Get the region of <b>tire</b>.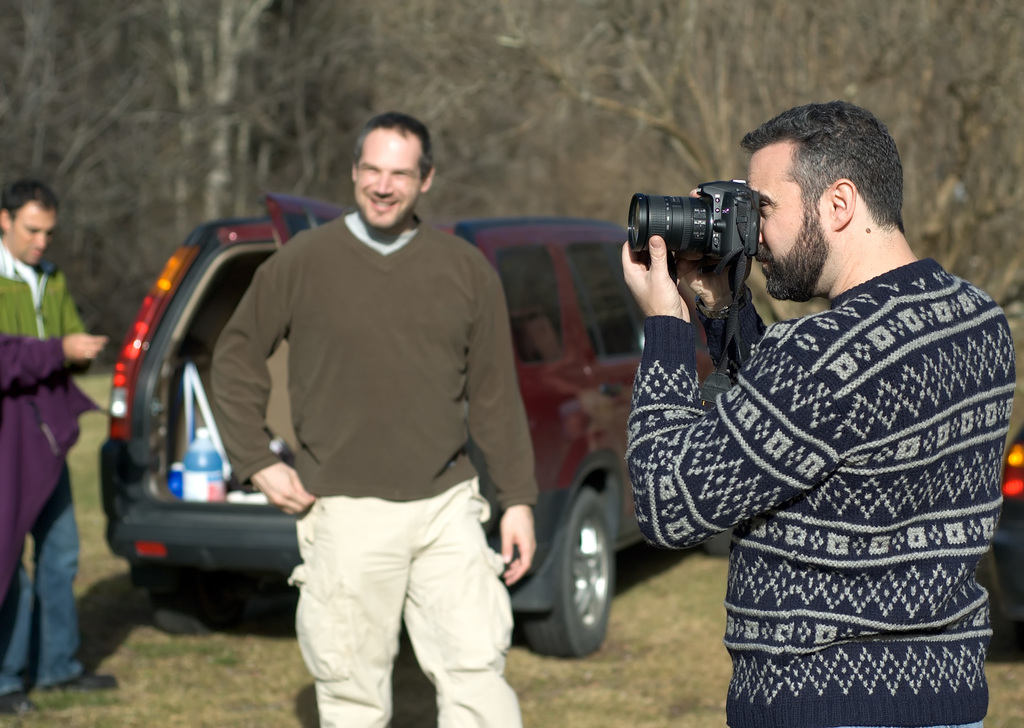
[527, 487, 616, 666].
